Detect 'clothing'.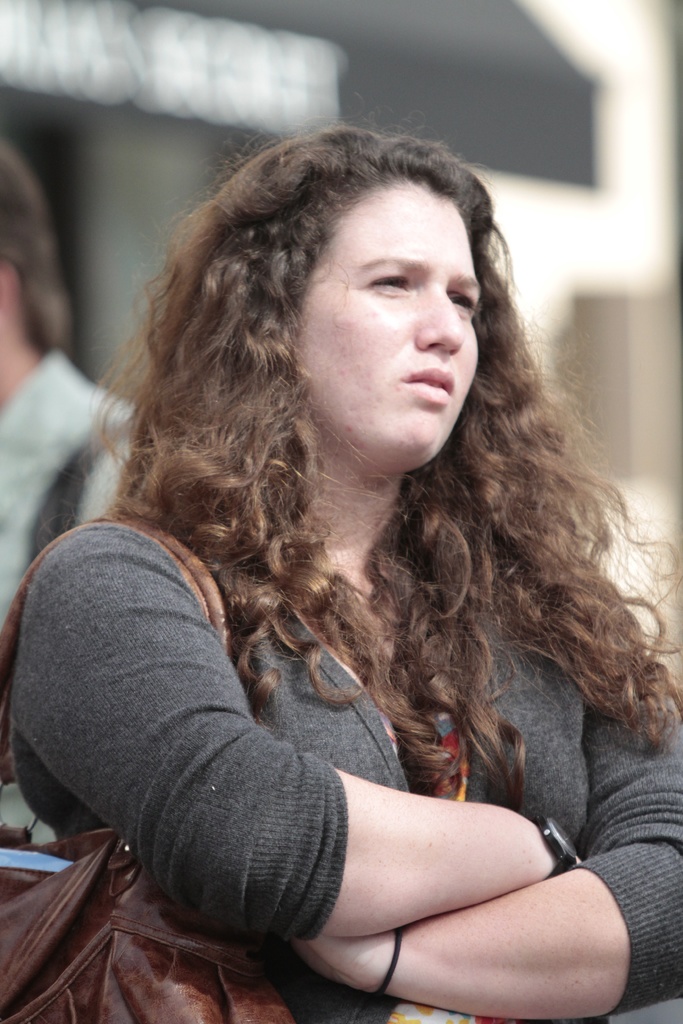
Detected at detection(8, 506, 682, 1023).
